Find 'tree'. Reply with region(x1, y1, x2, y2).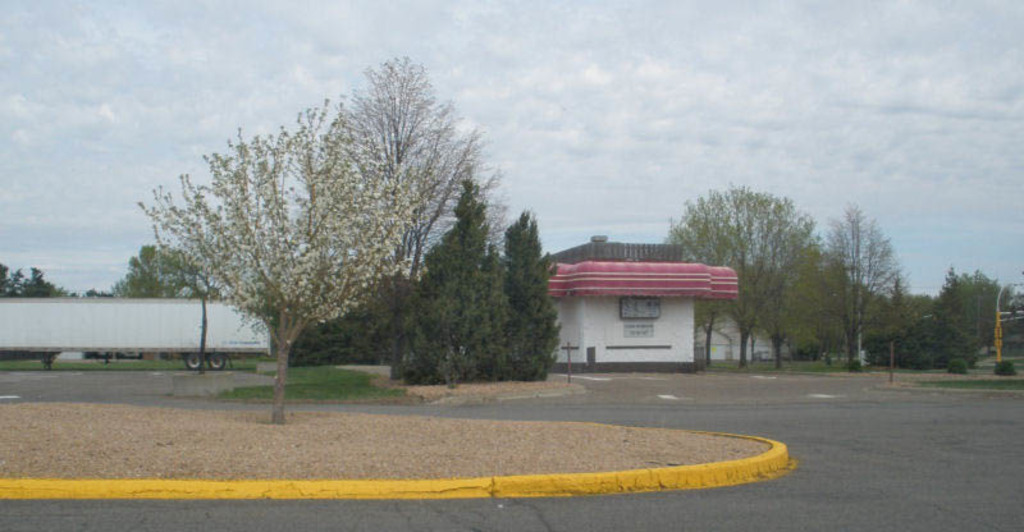
region(109, 244, 224, 358).
